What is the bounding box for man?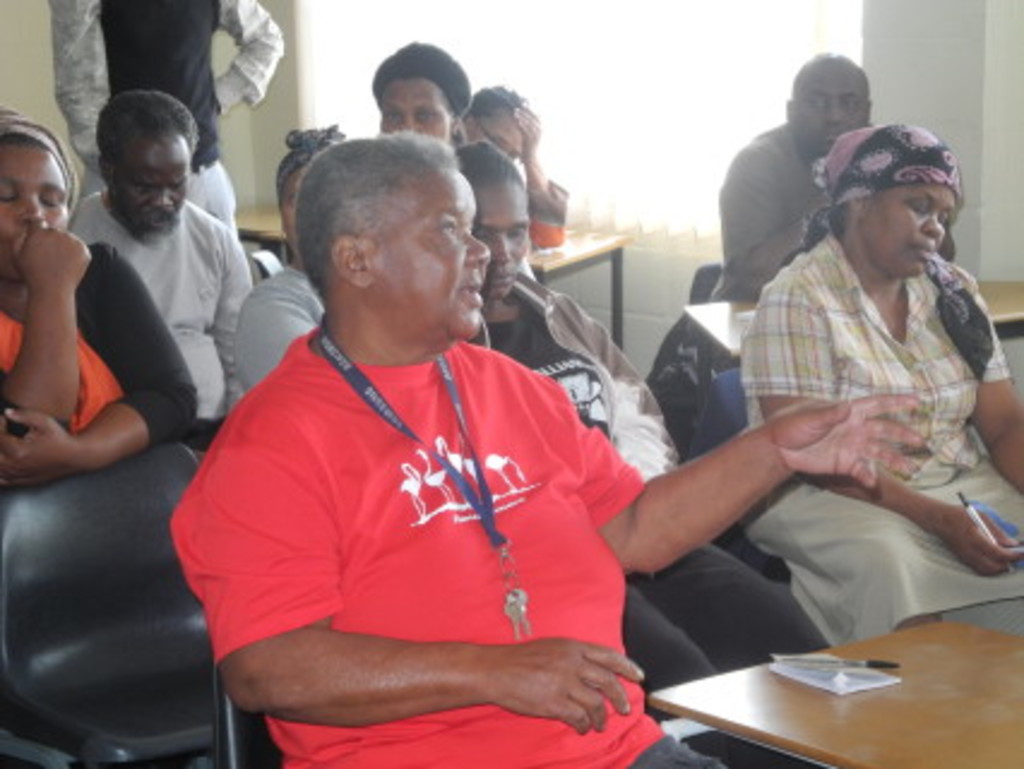
pyautogui.locateOnScreen(41, 0, 293, 250).
